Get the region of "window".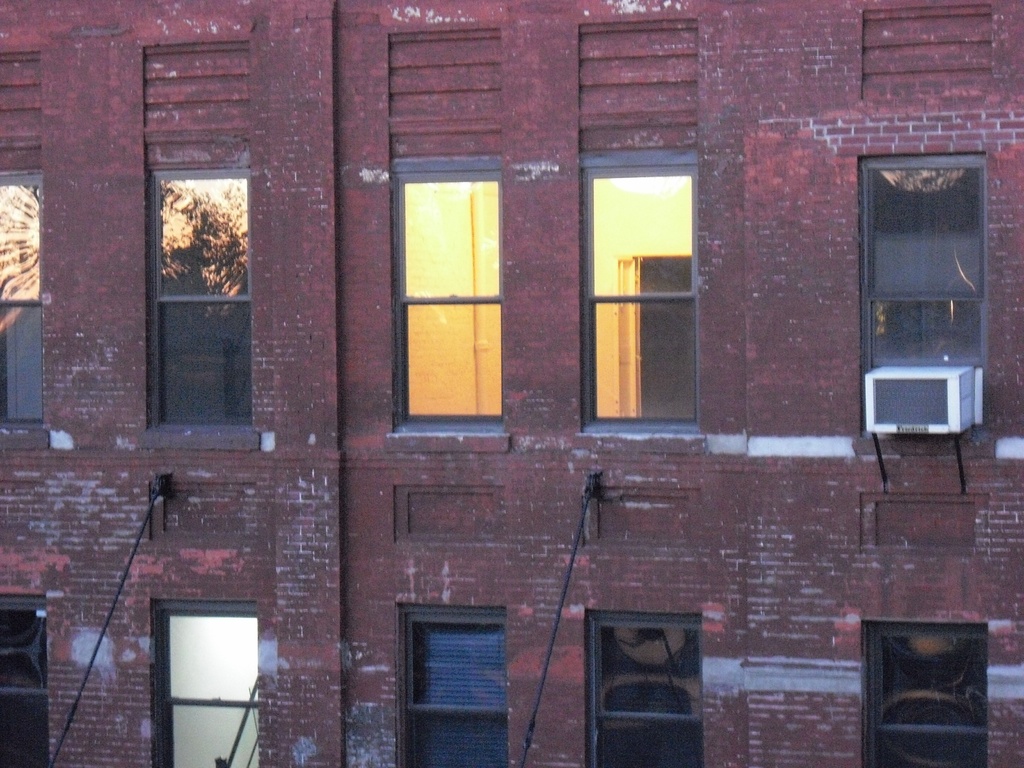
[0,172,43,435].
